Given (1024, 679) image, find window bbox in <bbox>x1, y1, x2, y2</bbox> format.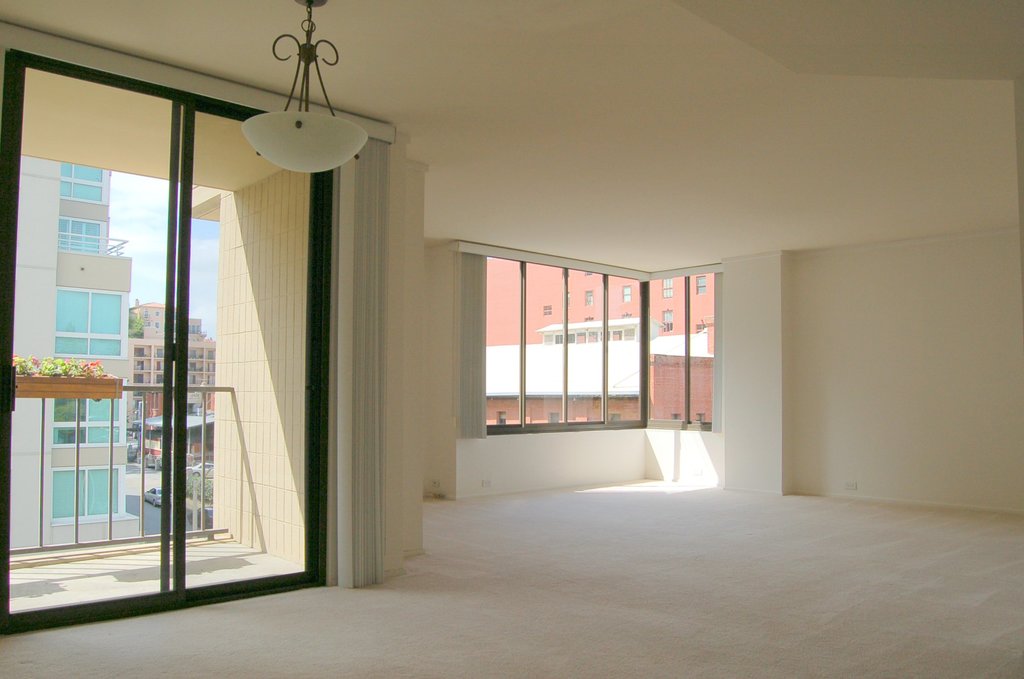
<bbox>621, 313, 630, 316</bbox>.
